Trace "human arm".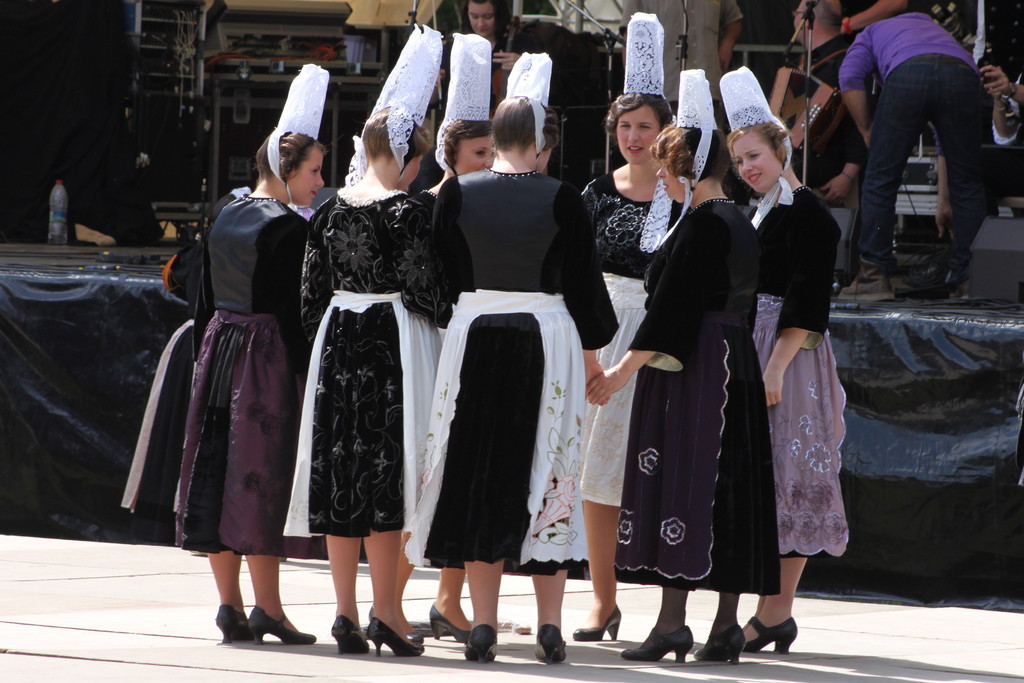
Traced to box(837, 0, 908, 37).
